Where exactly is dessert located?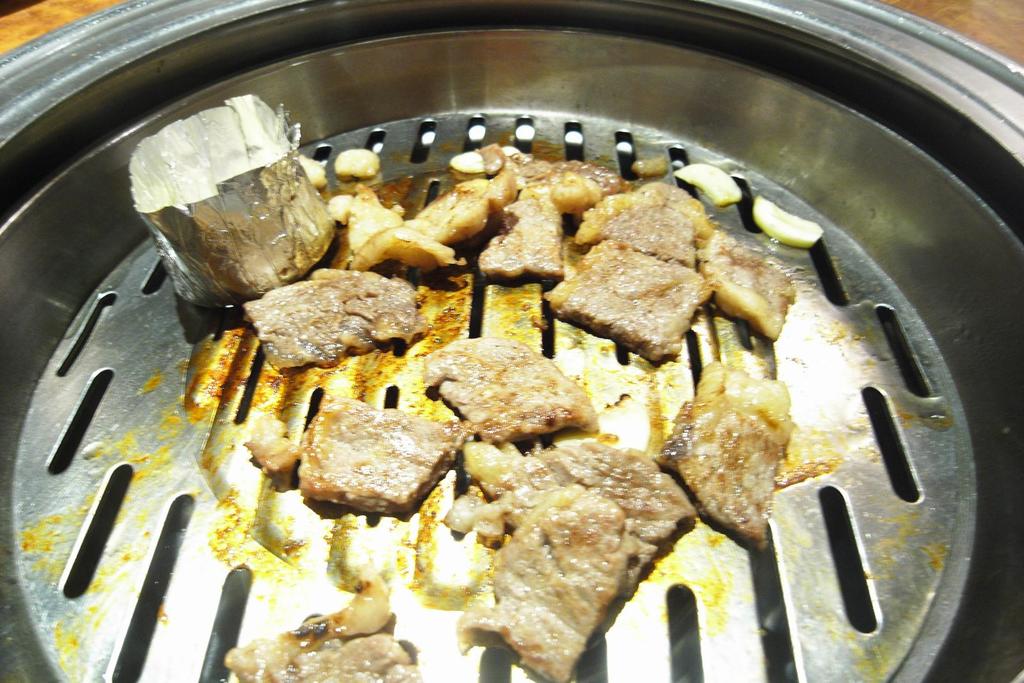
Its bounding box is left=453, top=479, right=657, bottom=682.
